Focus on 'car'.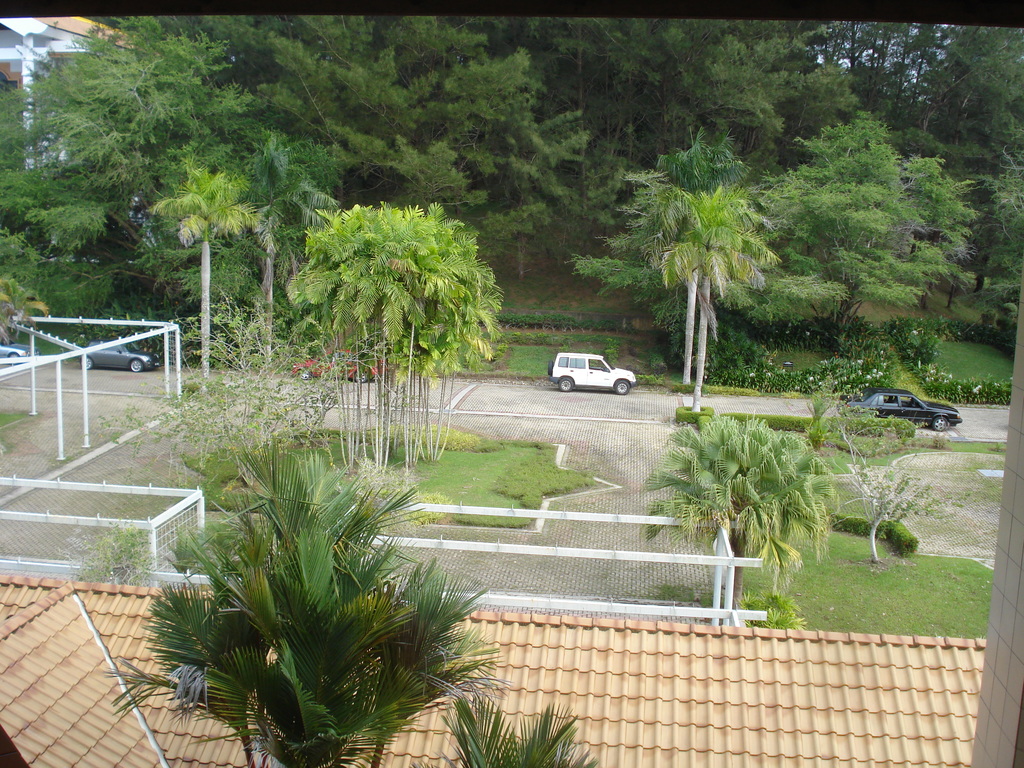
Focused at [292,351,391,378].
